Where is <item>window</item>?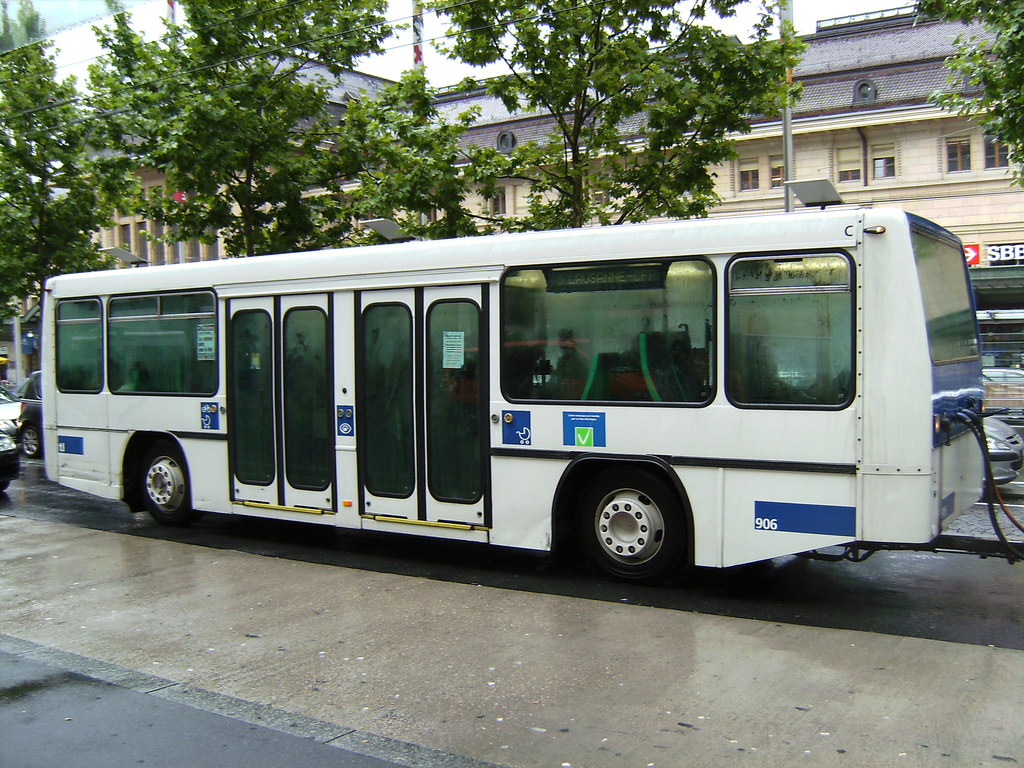
980/129/1013/170.
